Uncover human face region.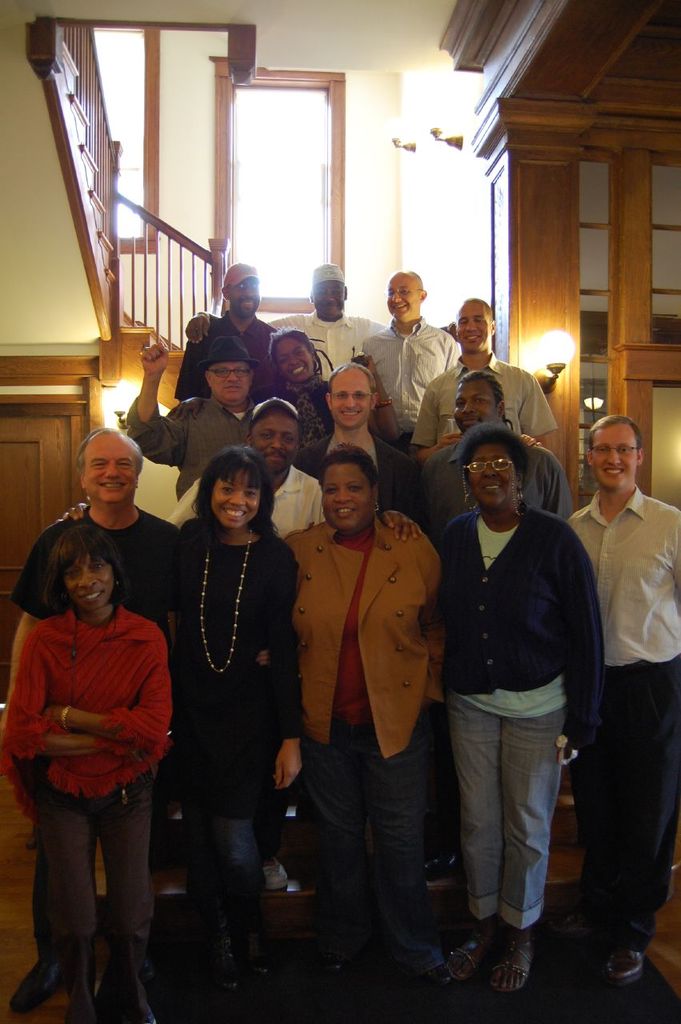
Uncovered: region(451, 383, 497, 430).
